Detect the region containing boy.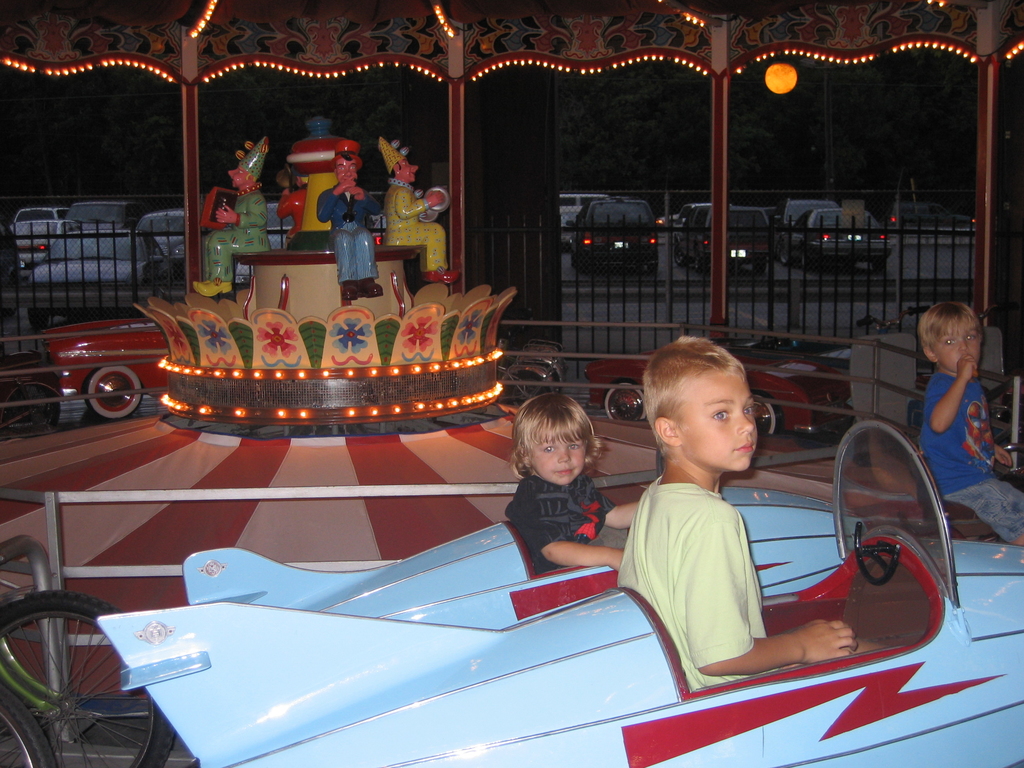
rect(628, 335, 857, 705).
